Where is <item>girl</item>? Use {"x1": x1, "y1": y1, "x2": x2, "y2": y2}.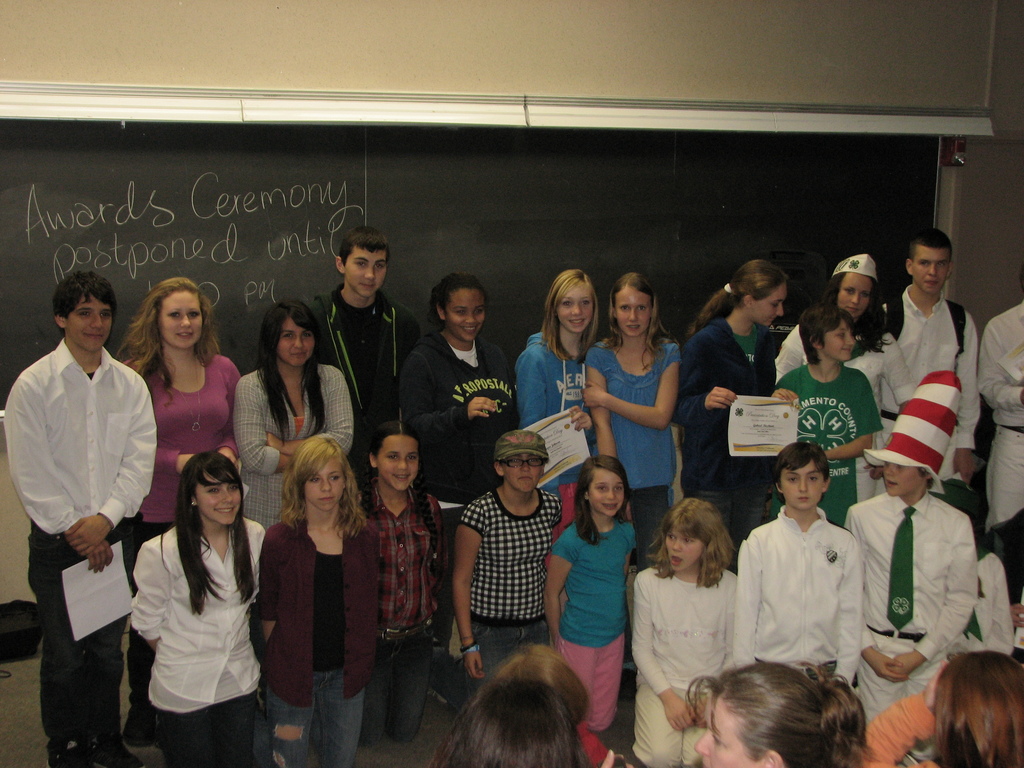
{"x1": 676, "y1": 256, "x2": 777, "y2": 514}.
